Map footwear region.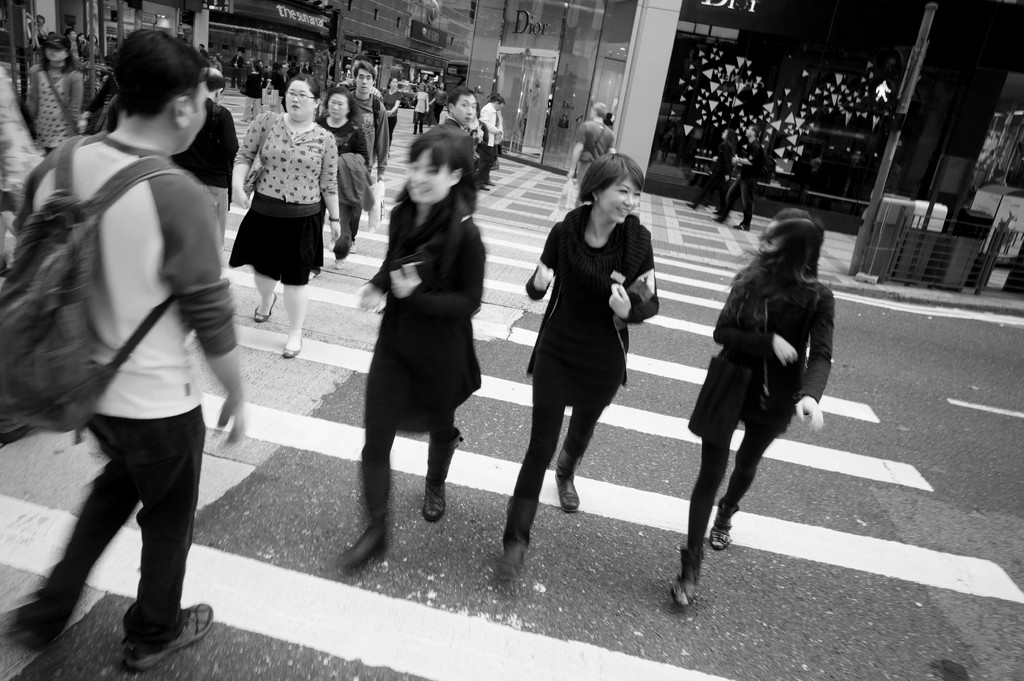
Mapped to {"x1": 707, "y1": 495, "x2": 741, "y2": 549}.
